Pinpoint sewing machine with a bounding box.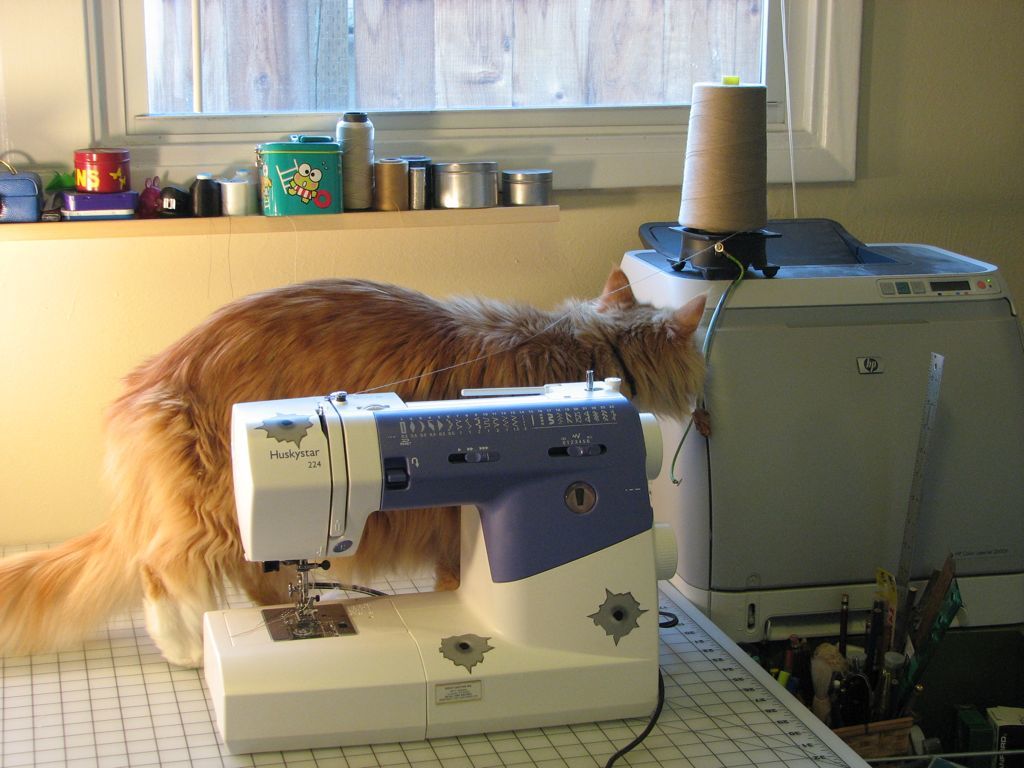
617:222:1023:642.
